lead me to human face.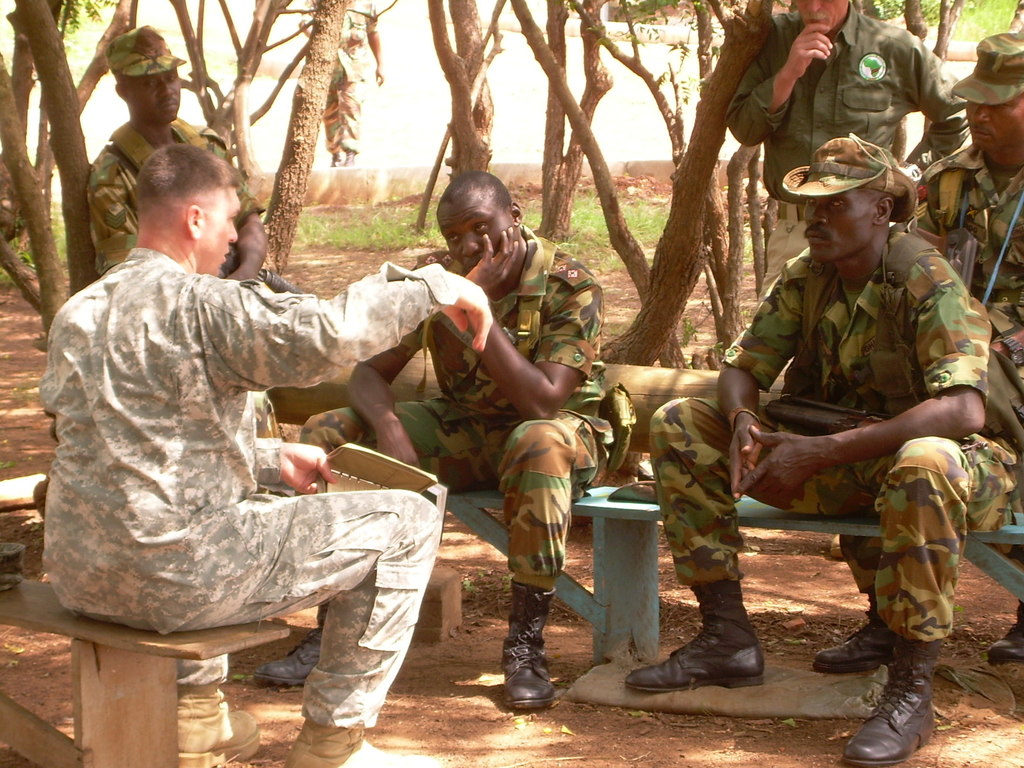
Lead to 807,188,877,264.
